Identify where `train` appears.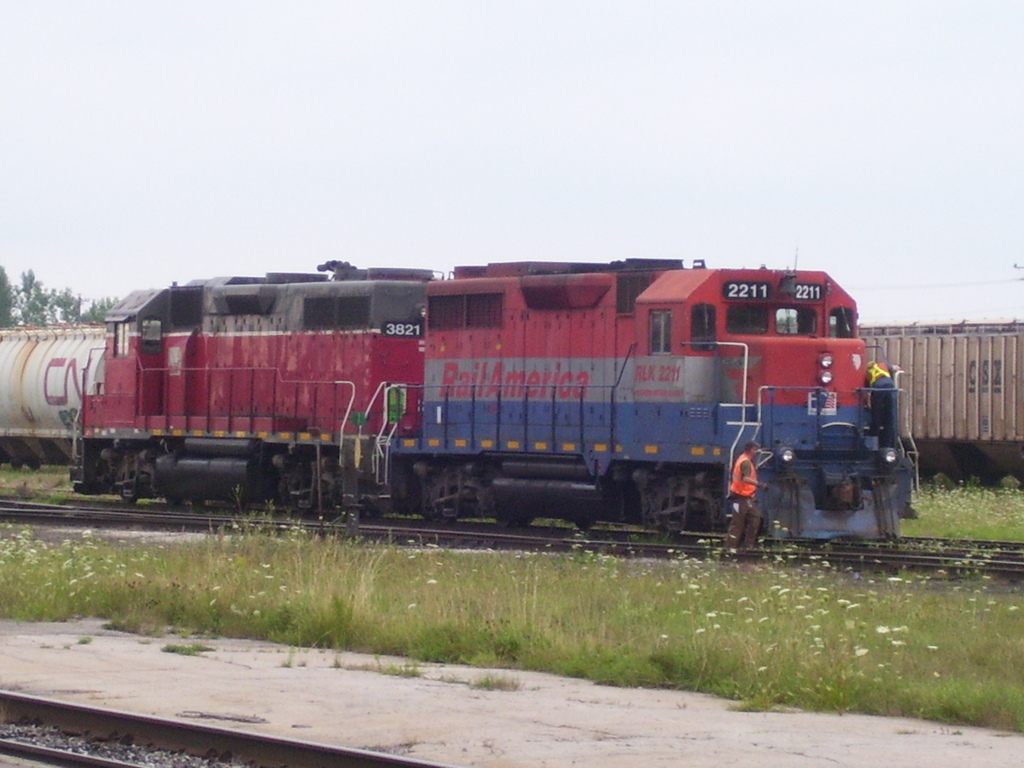
Appears at 0 323 1023 474.
